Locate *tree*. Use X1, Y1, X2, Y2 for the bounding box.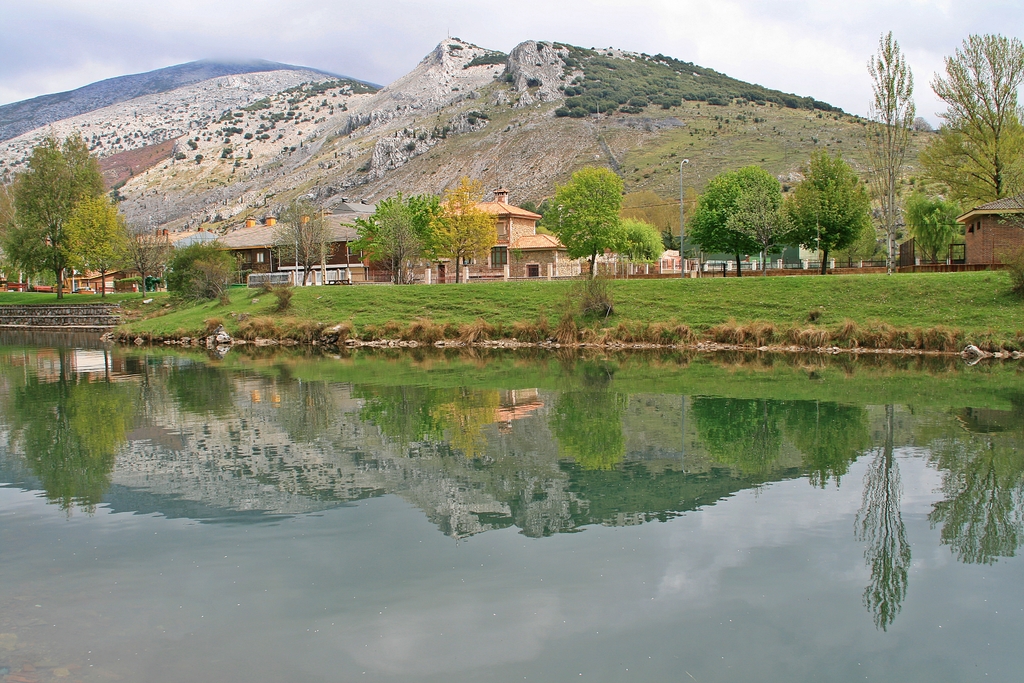
781, 156, 874, 273.
